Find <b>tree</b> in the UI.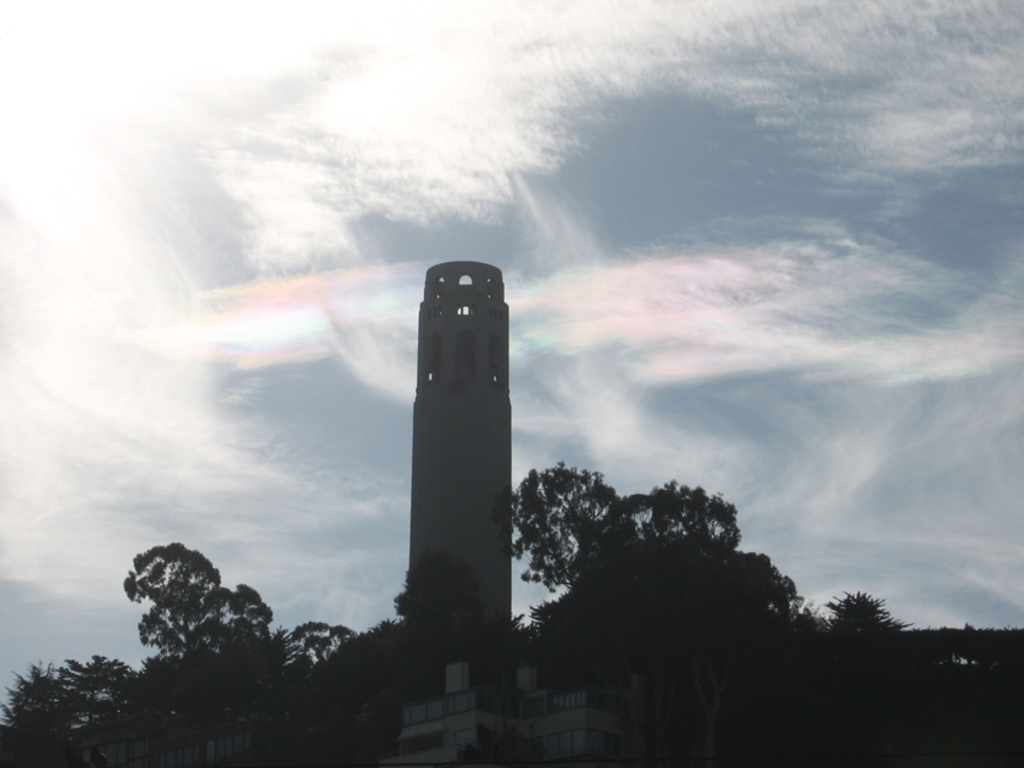
UI element at left=100, top=529, right=258, bottom=691.
